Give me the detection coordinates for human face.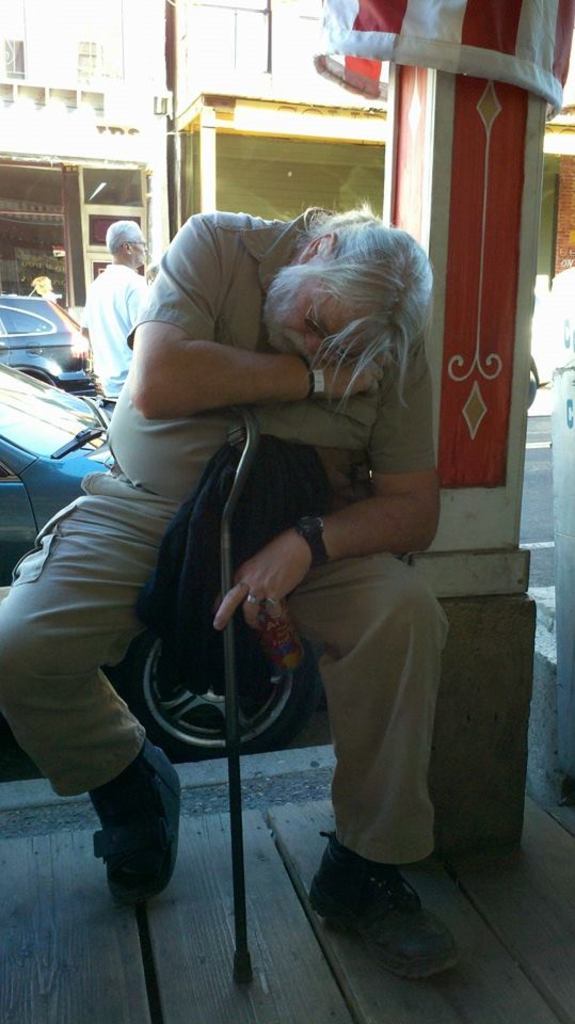
[left=267, top=277, right=390, bottom=357].
